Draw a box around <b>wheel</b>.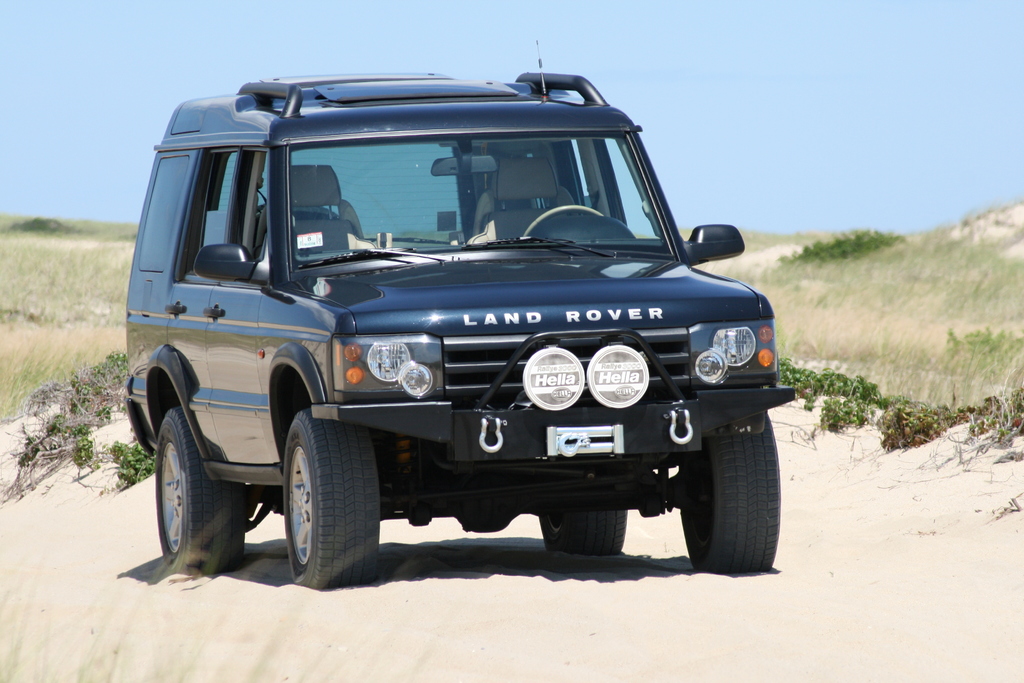
(x1=280, y1=403, x2=388, y2=589).
